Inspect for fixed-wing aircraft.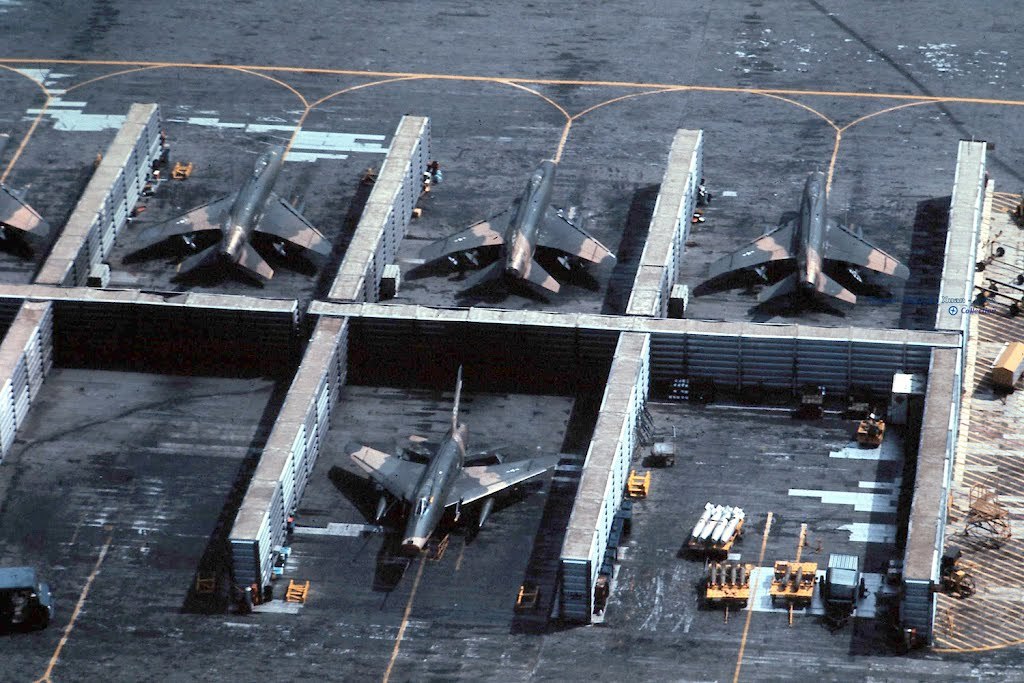
Inspection: left=343, top=361, right=568, bottom=584.
